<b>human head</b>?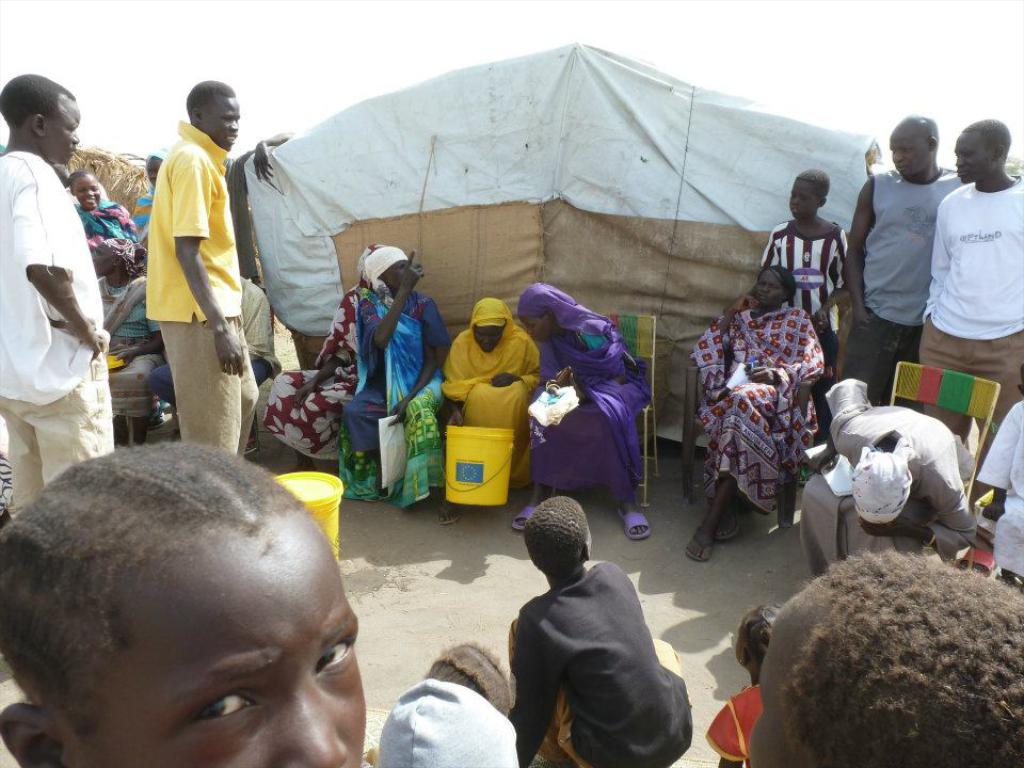
[x1=884, y1=116, x2=943, y2=173]
